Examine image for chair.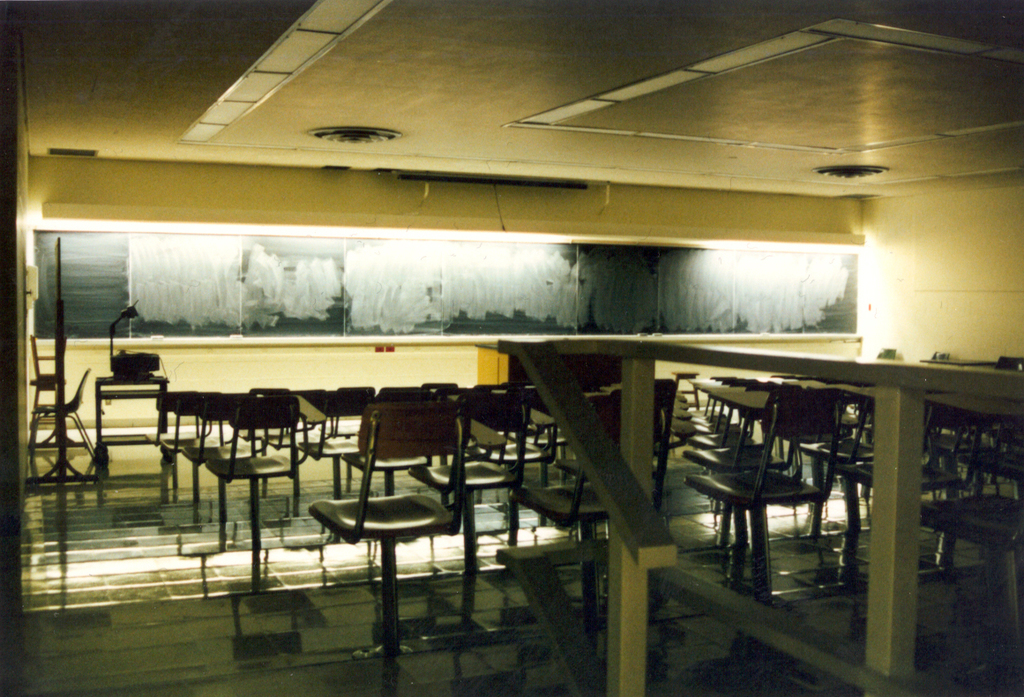
Examination result: (518,397,654,640).
